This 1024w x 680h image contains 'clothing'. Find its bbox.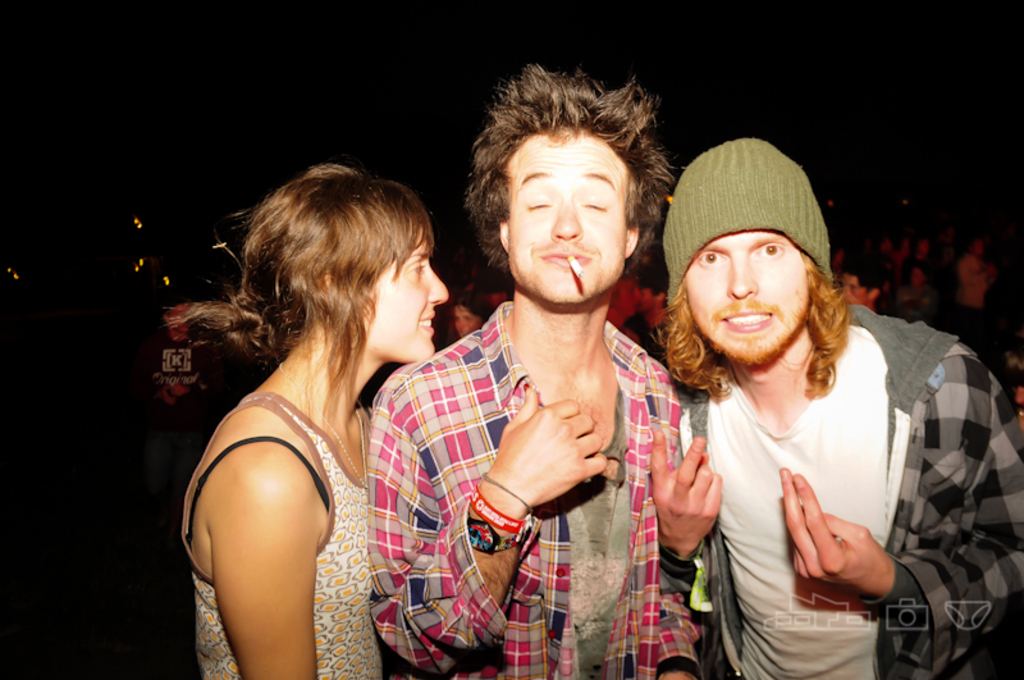
673:304:1023:679.
